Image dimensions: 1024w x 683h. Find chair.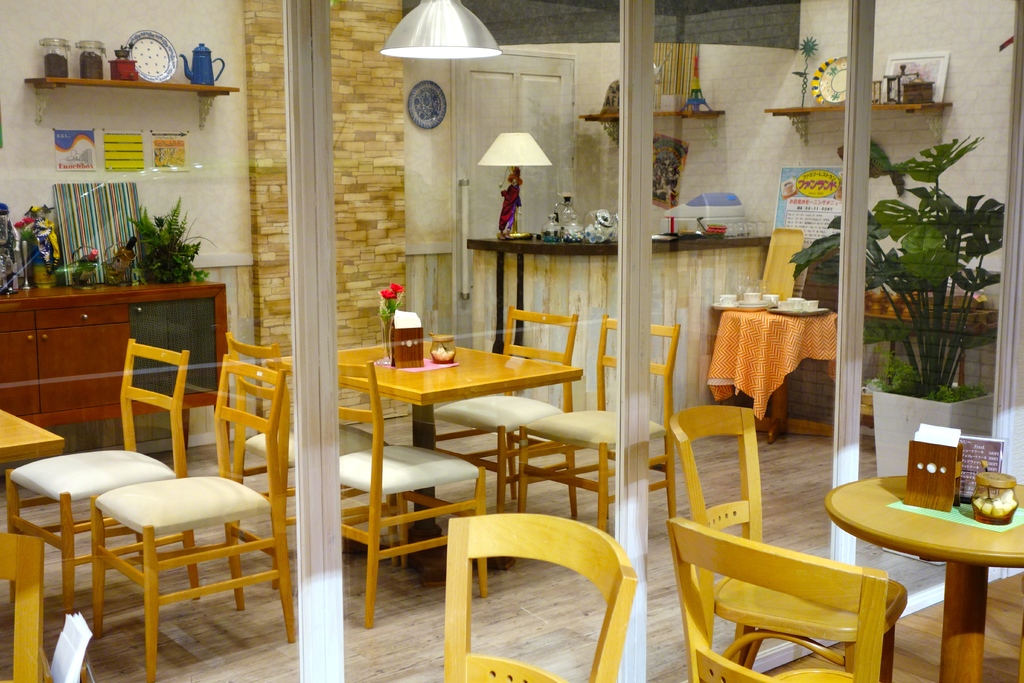
bbox(90, 350, 294, 682).
